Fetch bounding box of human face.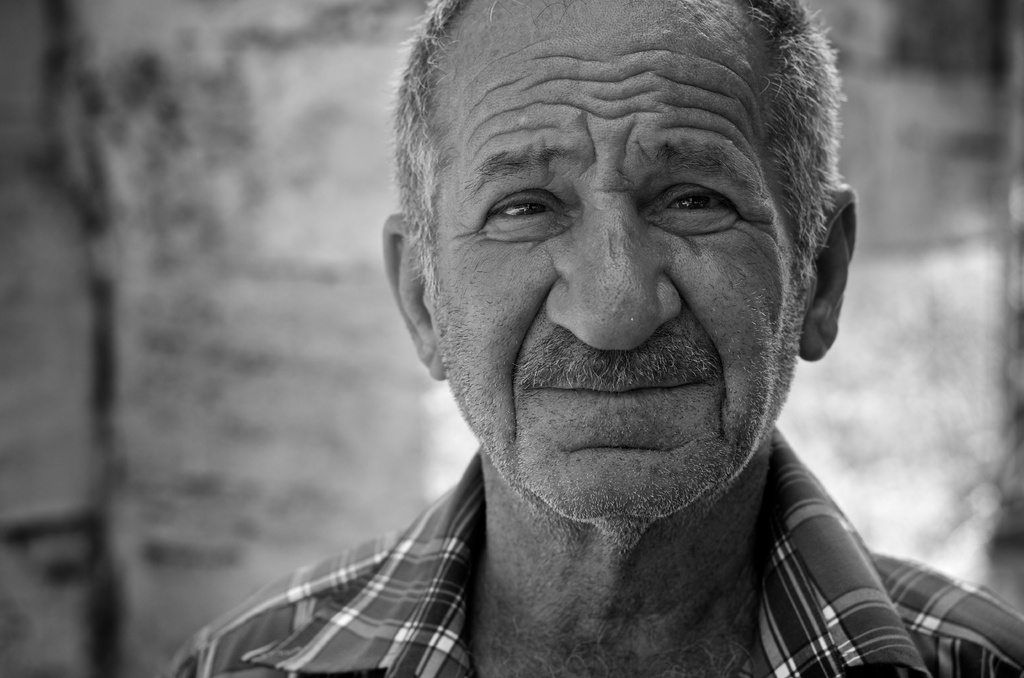
Bbox: x1=417 y1=0 x2=799 y2=536.
